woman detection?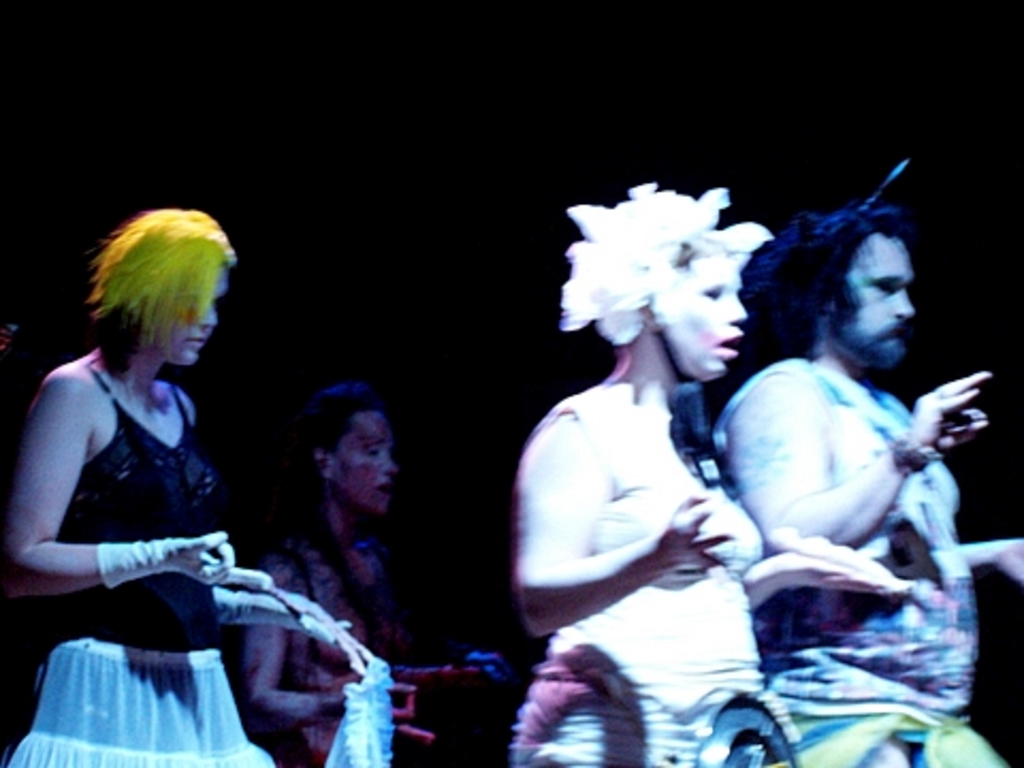
pyautogui.locateOnScreen(6, 209, 378, 766)
